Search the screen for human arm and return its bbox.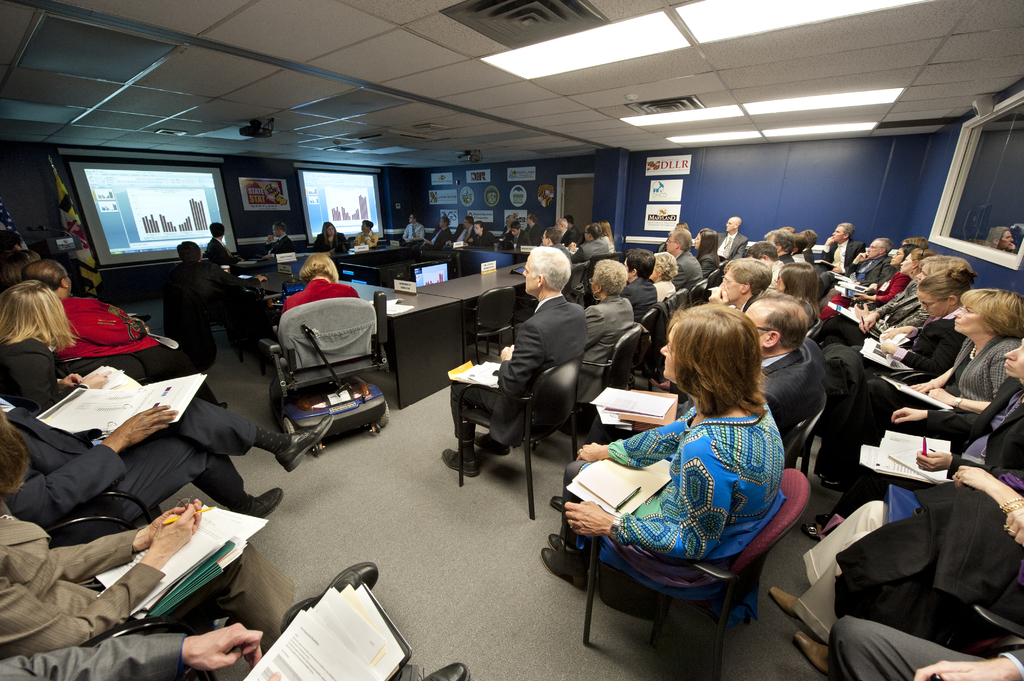
Found: crop(671, 264, 685, 291).
